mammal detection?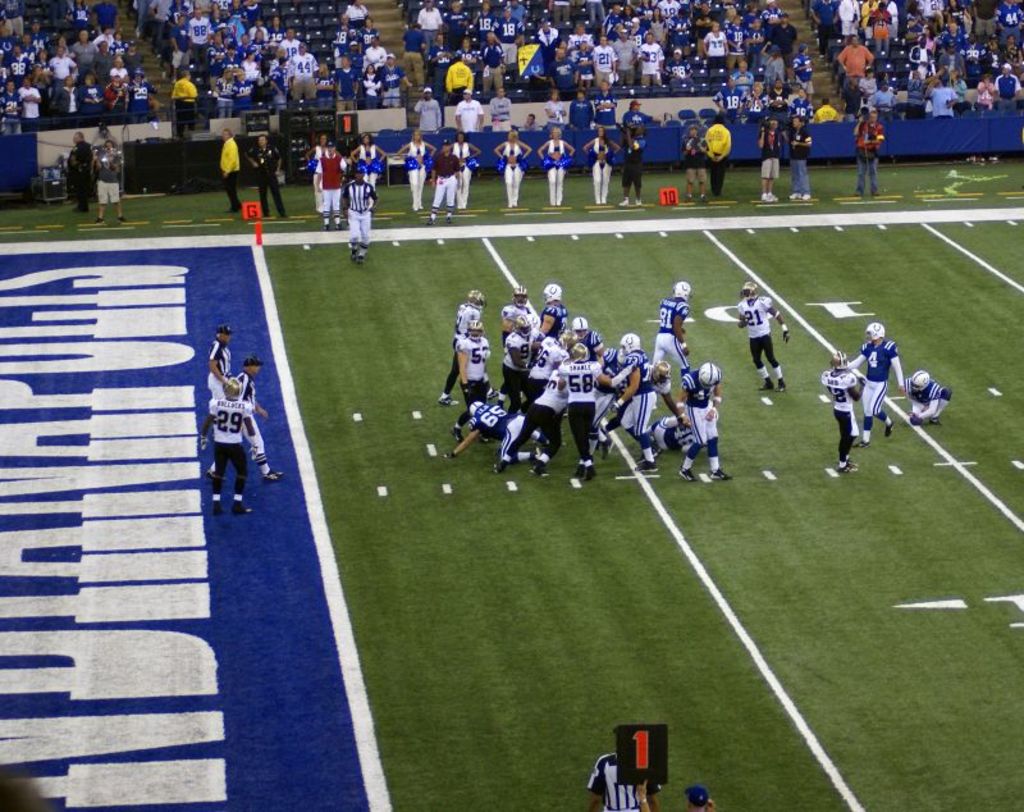
box=[681, 128, 707, 195]
